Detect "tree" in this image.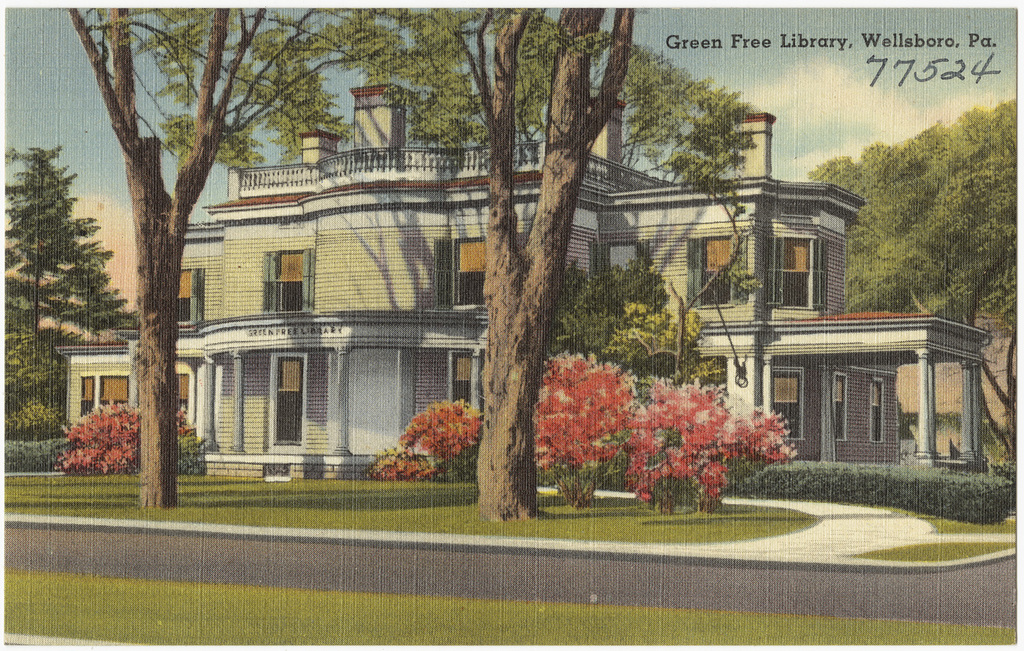
Detection: (538,260,730,383).
